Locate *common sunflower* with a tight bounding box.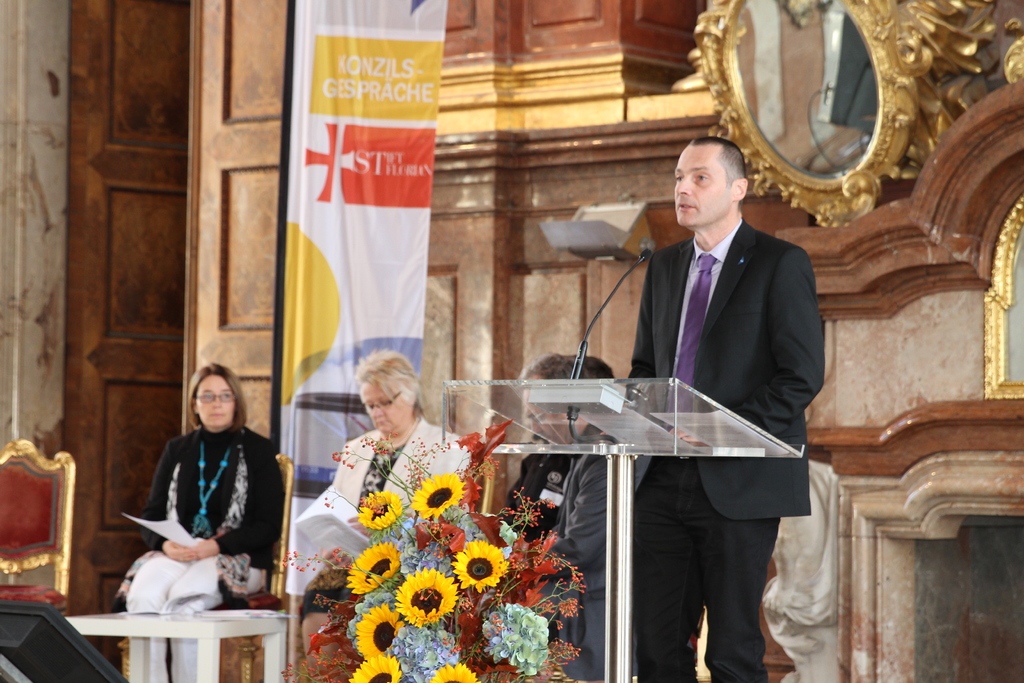
select_region(349, 544, 403, 597).
